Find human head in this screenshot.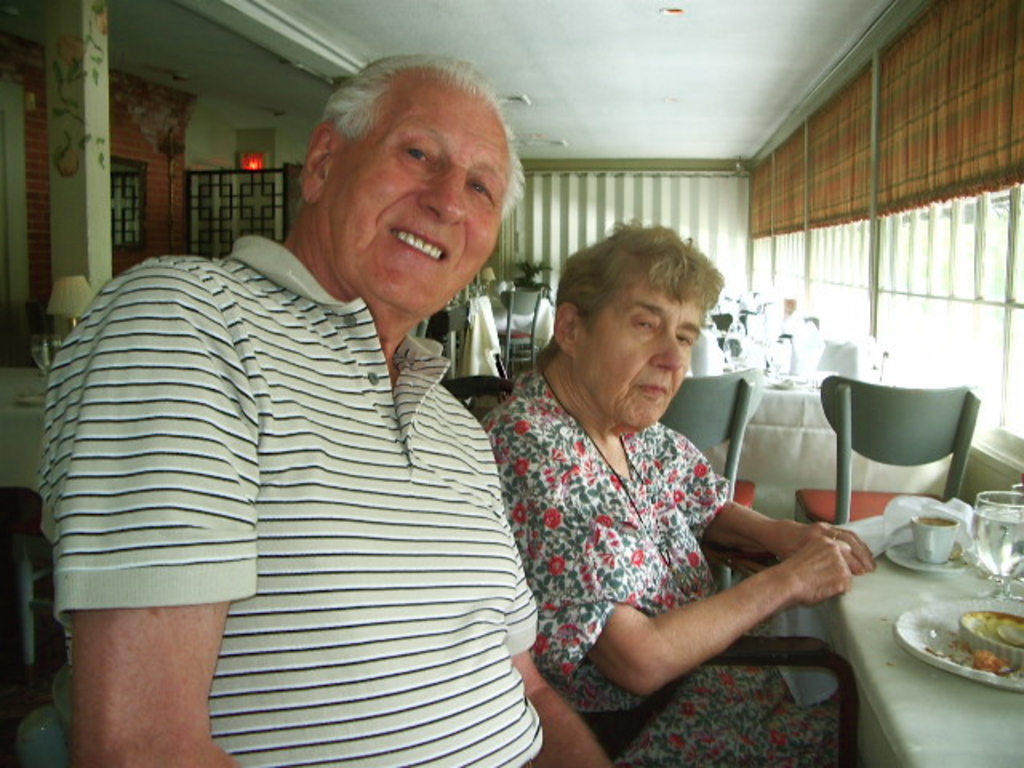
The bounding box for human head is [550, 230, 718, 429].
